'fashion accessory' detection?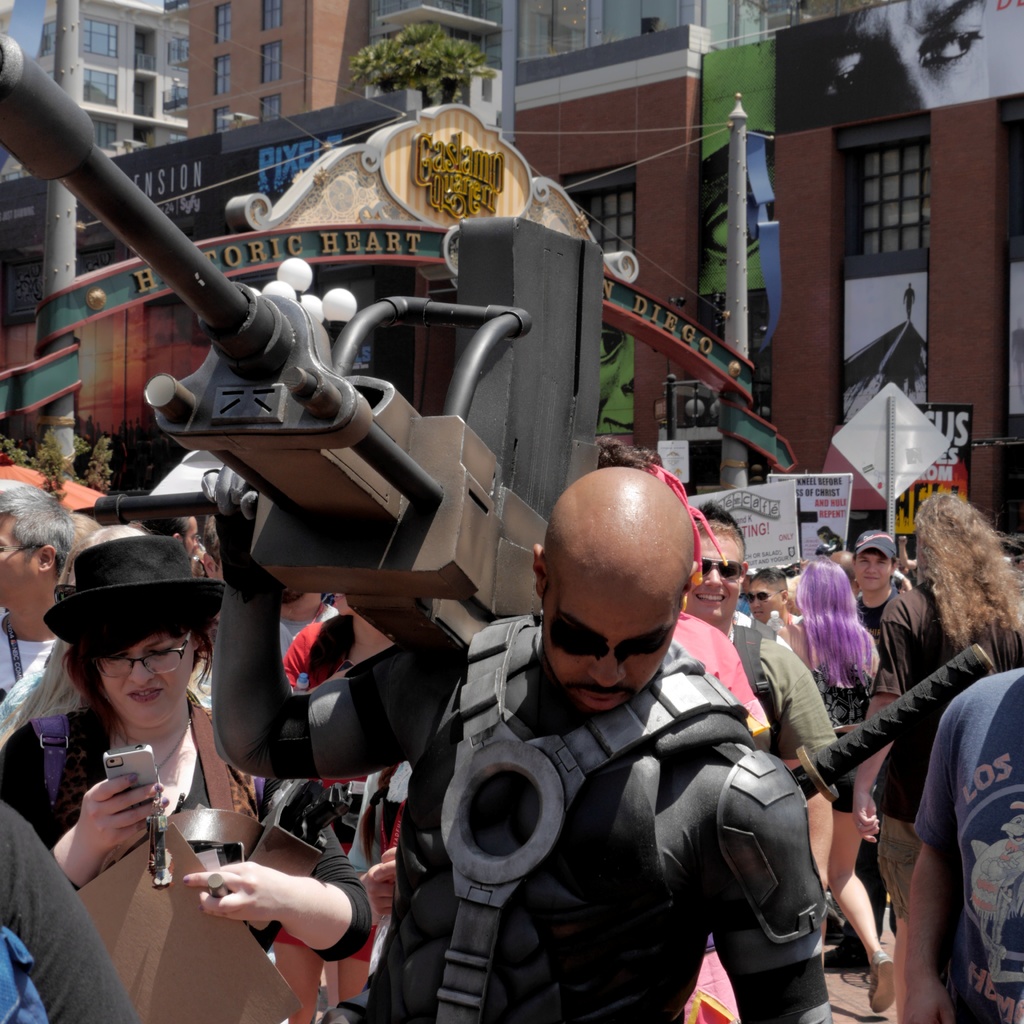
(739, 590, 781, 605)
